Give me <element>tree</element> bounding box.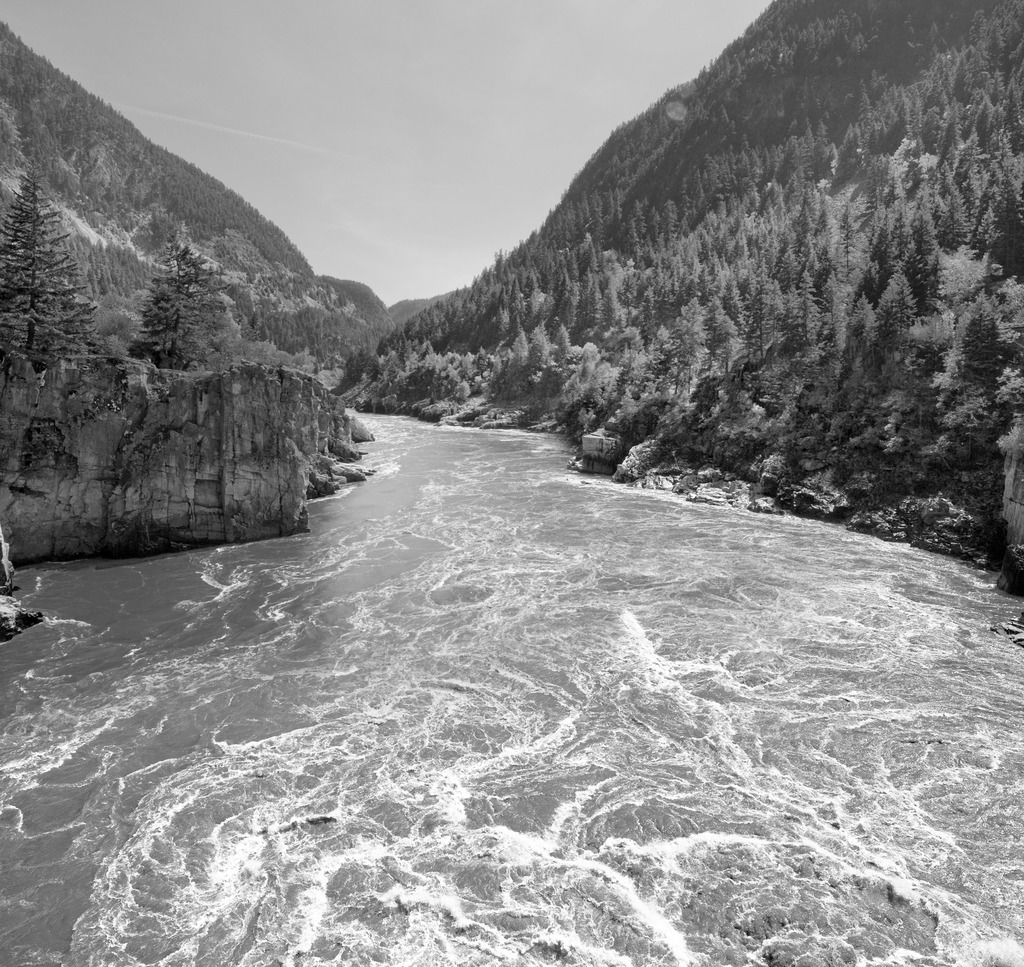
l=135, t=245, r=218, b=371.
